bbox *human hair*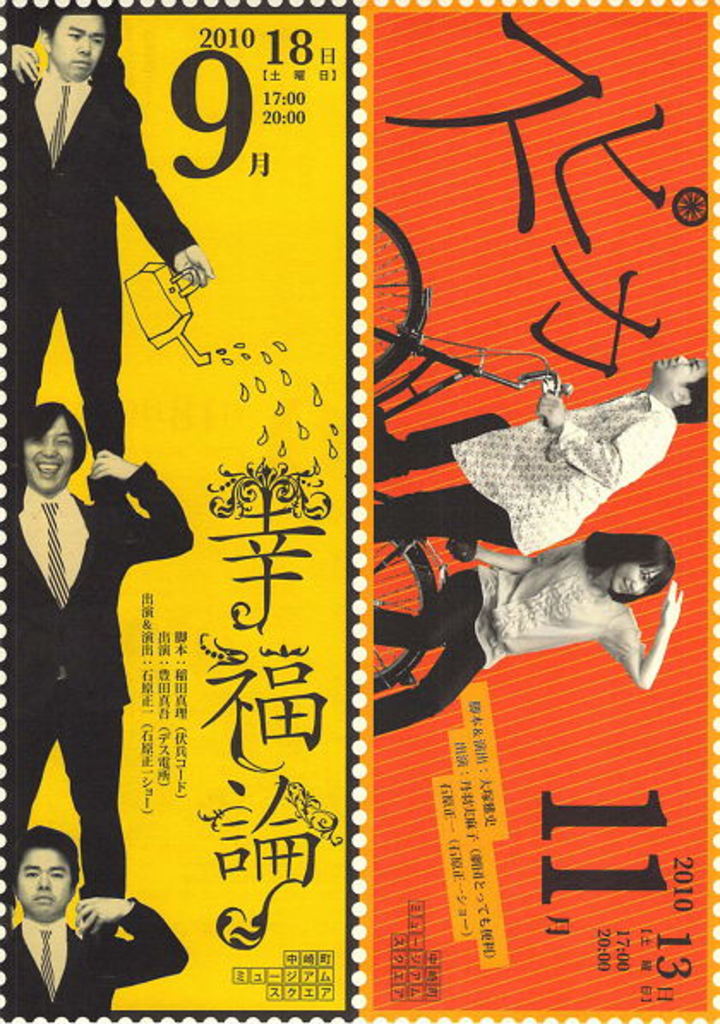
<bbox>588, 525, 681, 614</bbox>
